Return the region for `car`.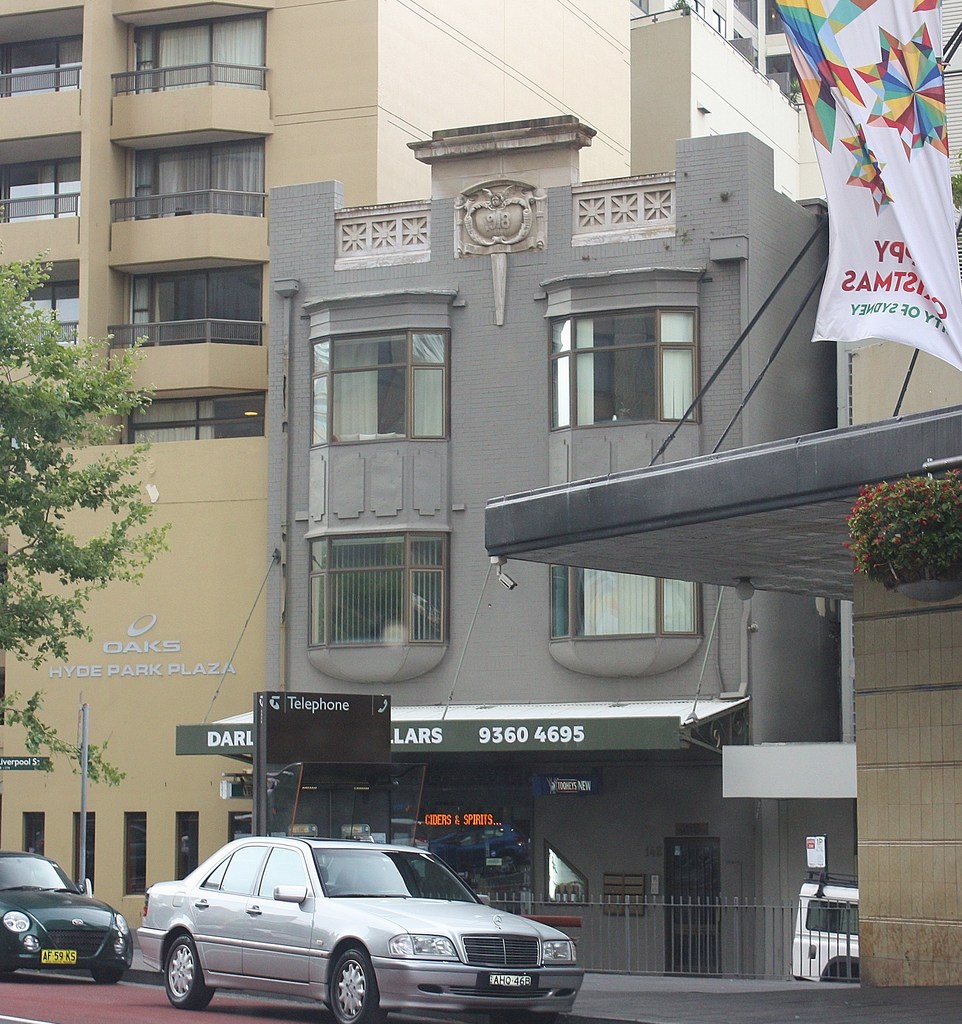
region(0, 857, 134, 975).
